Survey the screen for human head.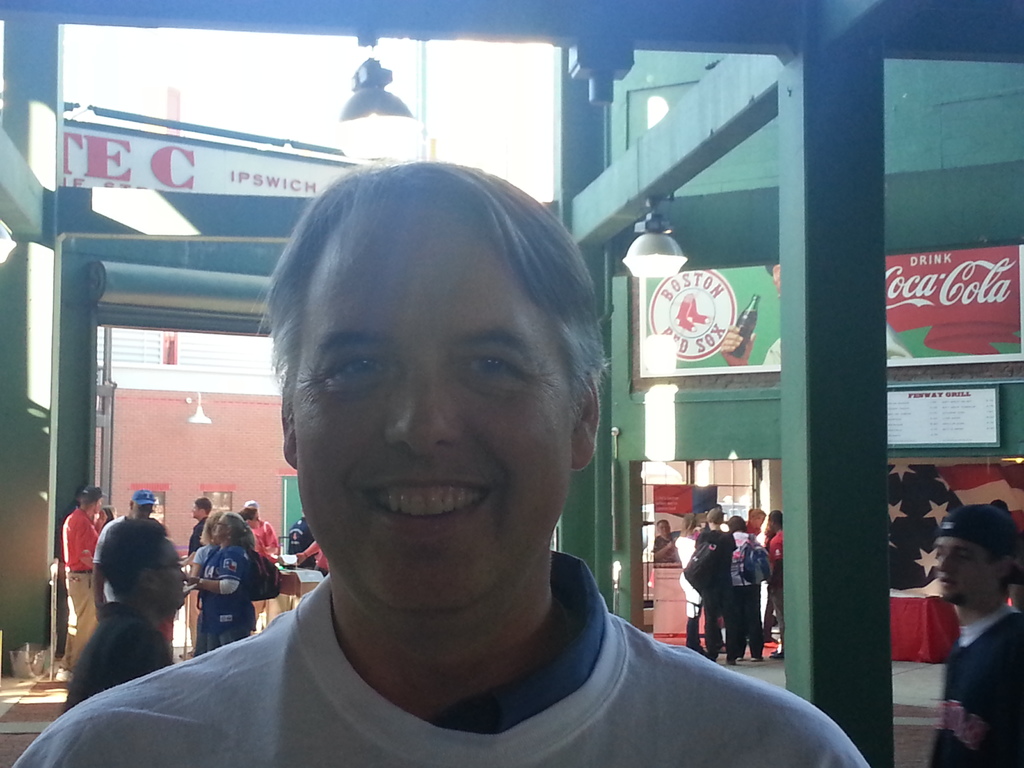
Survey found: region(78, 485, 102, 513).
